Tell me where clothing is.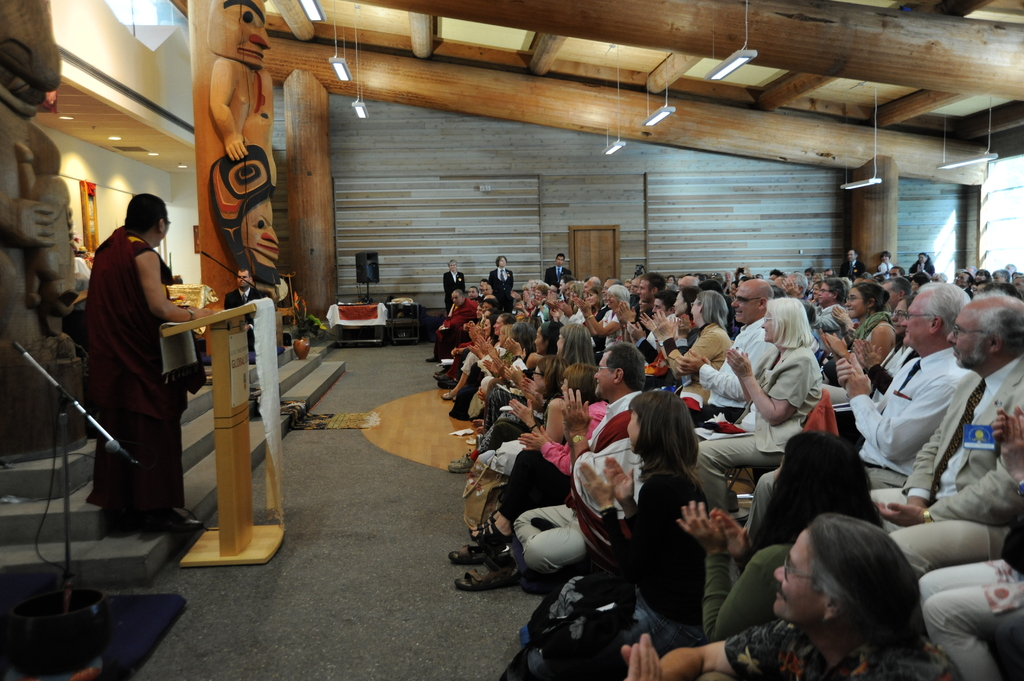
clothing is at 605:463:719:661.
